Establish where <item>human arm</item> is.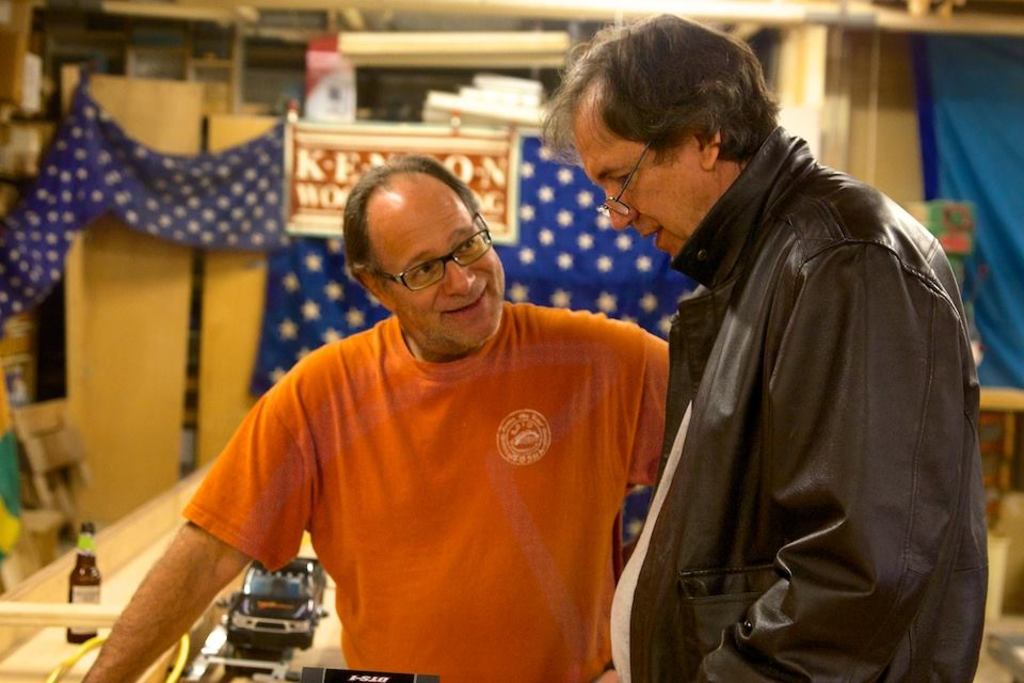
Established at 617:313:666:494.
